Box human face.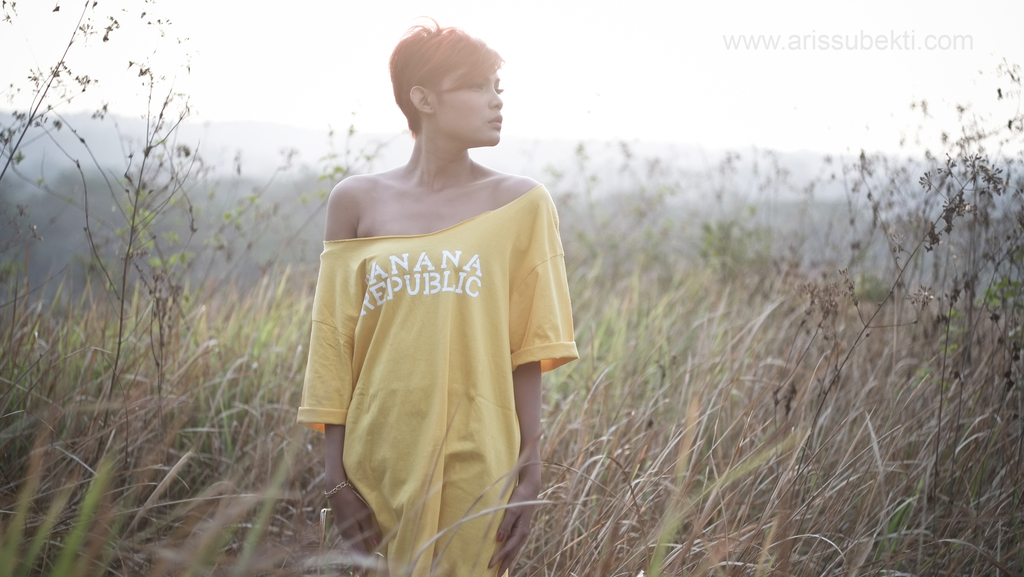
select_region(428, 66, 504, 143).
